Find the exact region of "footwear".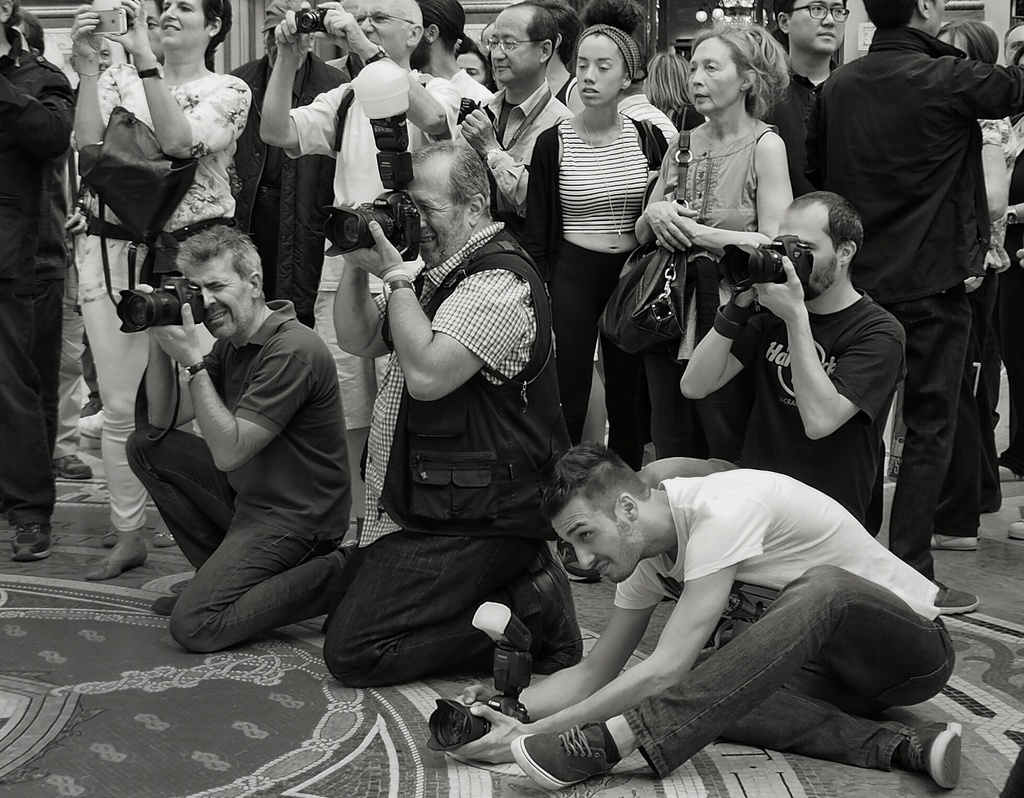
Exact region: 148 528 181 552.
